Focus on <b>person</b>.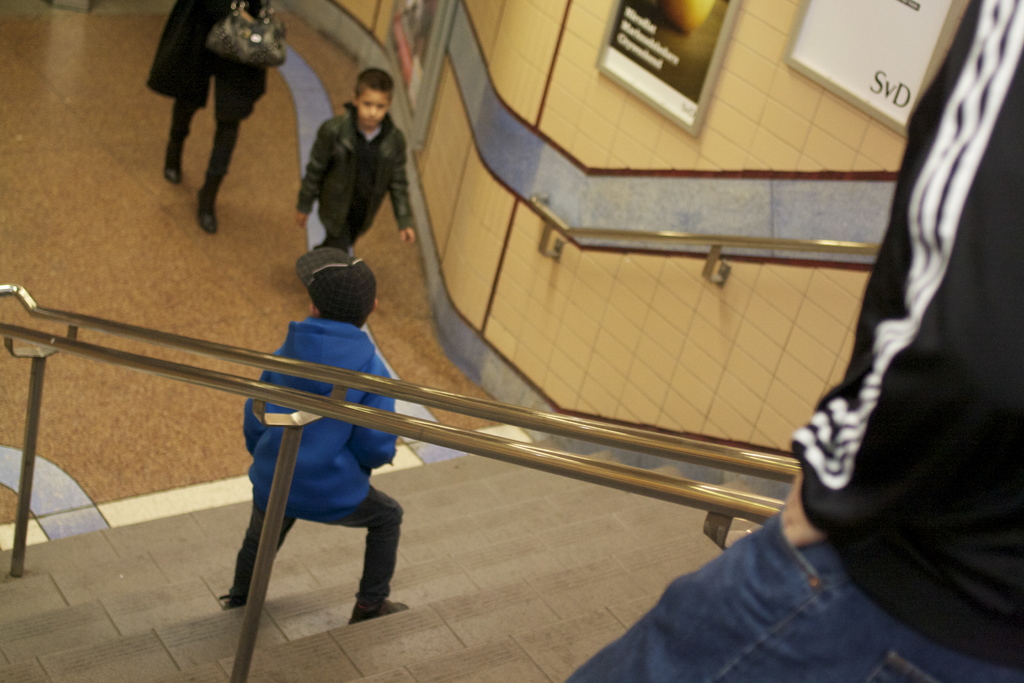
Focused at x1=219, y1=247, x2=410, y2=626.
